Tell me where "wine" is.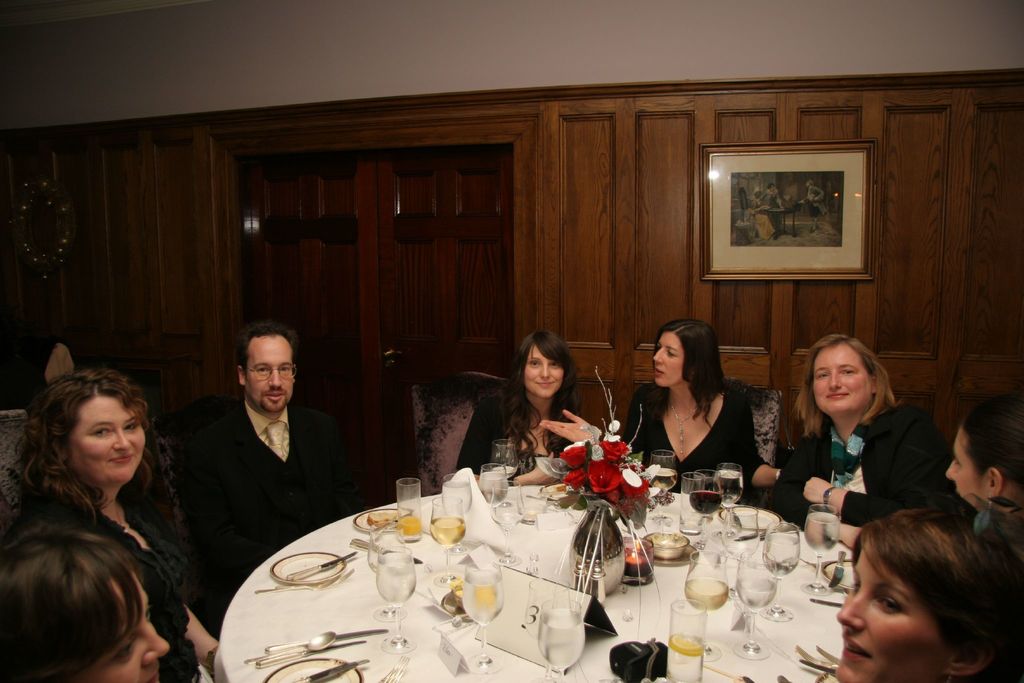
"wine" is at crop(429, 516, 463, 547).
